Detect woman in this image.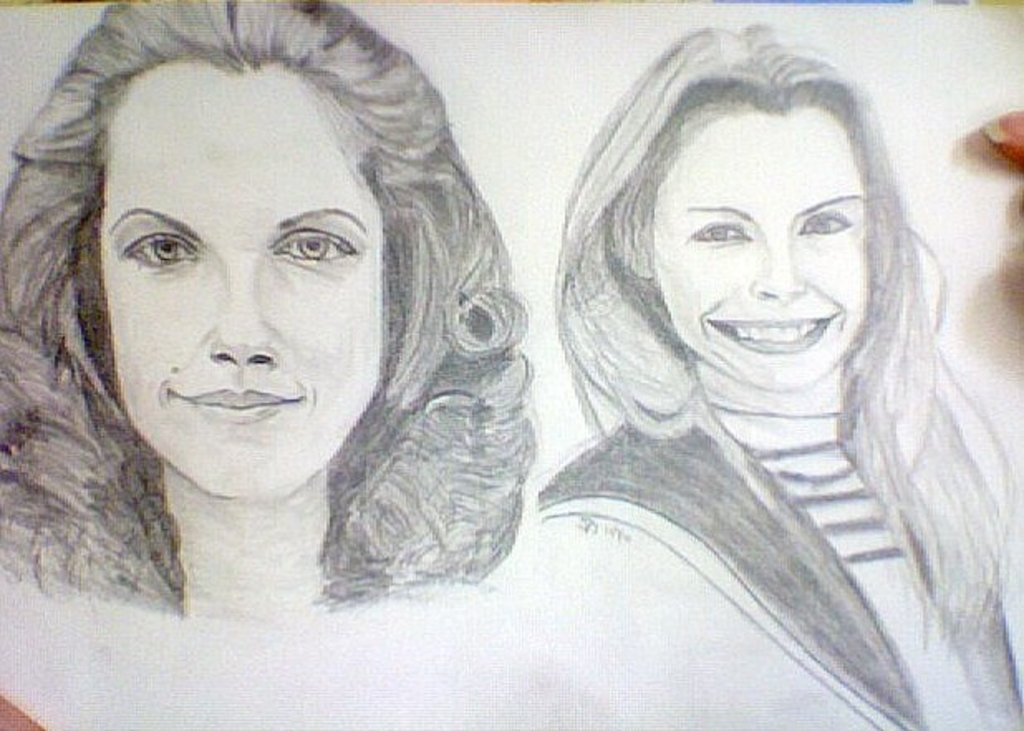
Detection: bbox=[522, 17, 1022, 724].
